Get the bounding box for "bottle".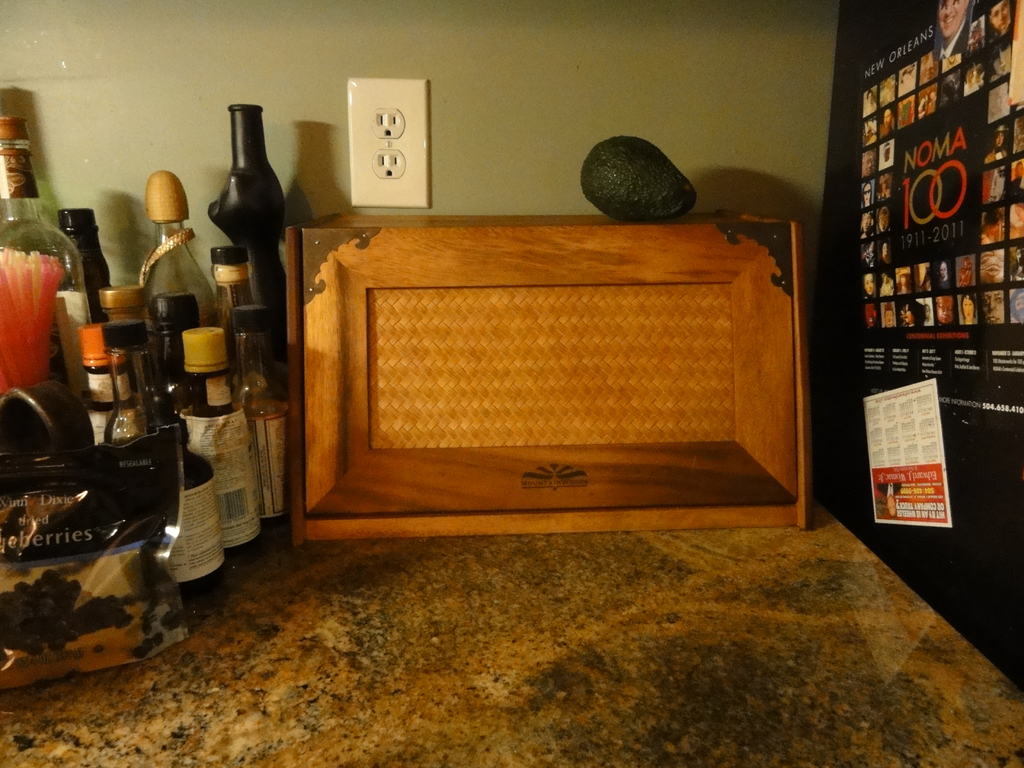
locate(168, 327, 264, 564).
